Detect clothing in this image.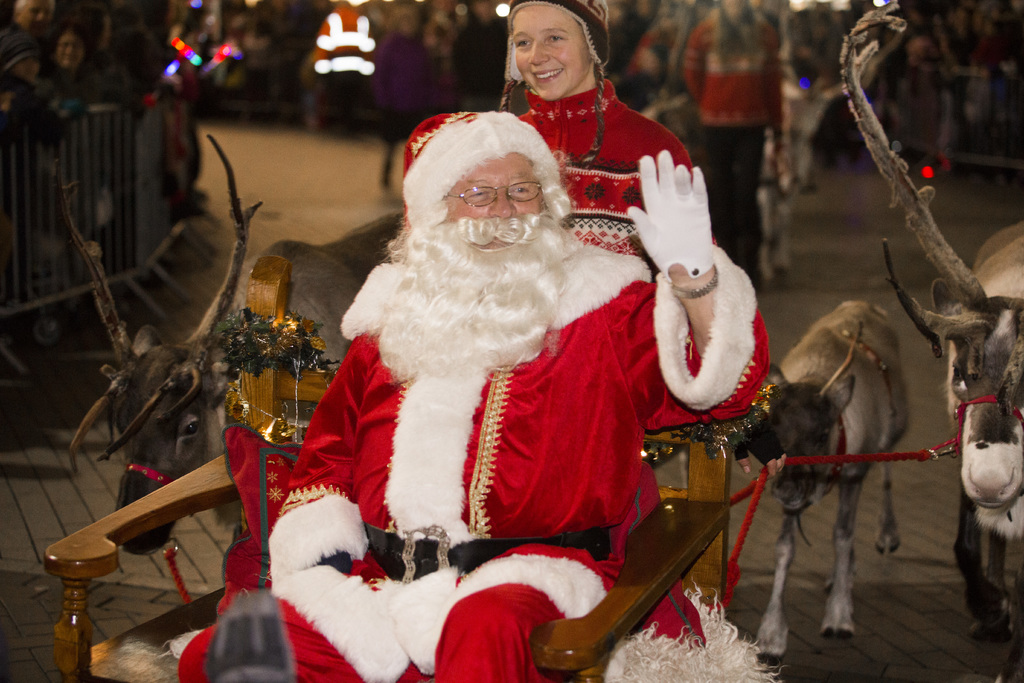
Detection: <bbox>503, 80, 693, 281</bbox>.
